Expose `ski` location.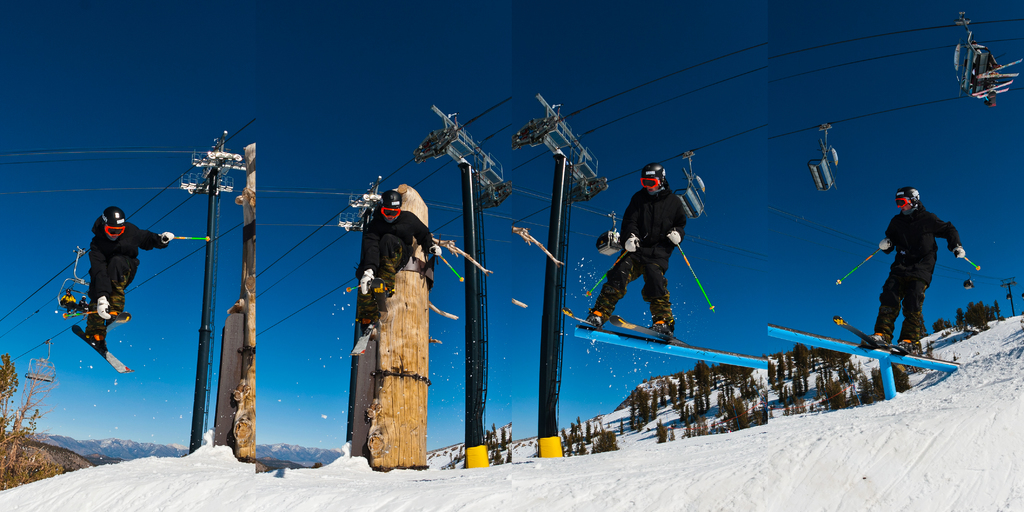
Exposed at [x1=69, y1=317, x2=140, y2=380].
